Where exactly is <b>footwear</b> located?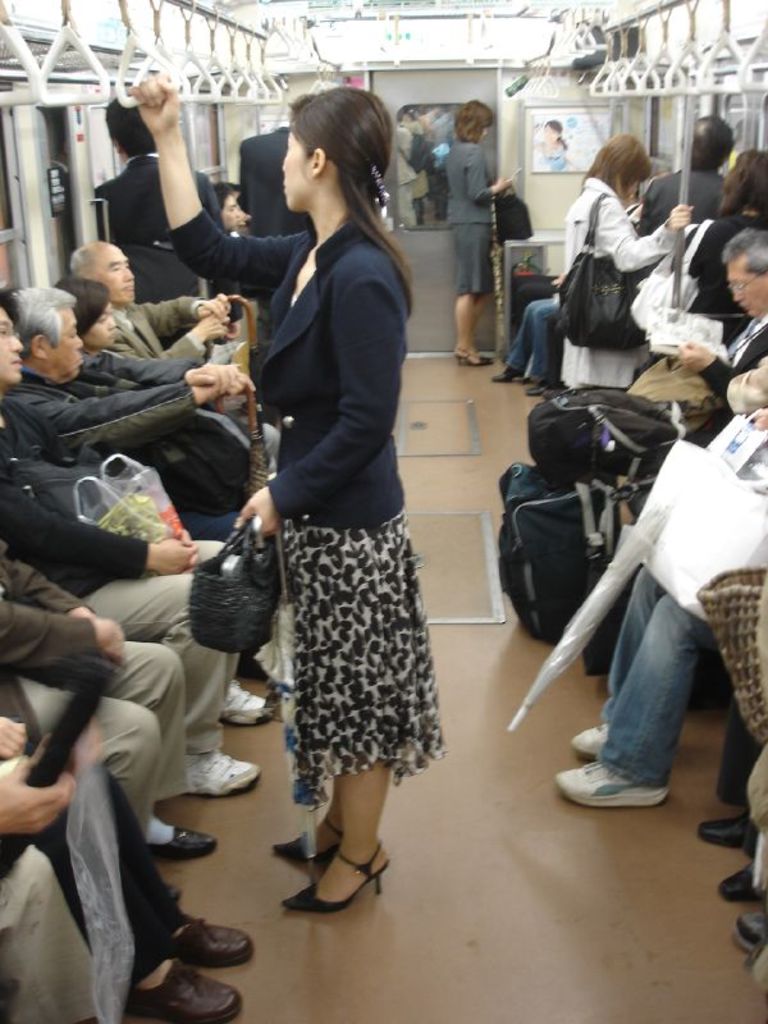
Its bounding box is (268,818,356,867).
